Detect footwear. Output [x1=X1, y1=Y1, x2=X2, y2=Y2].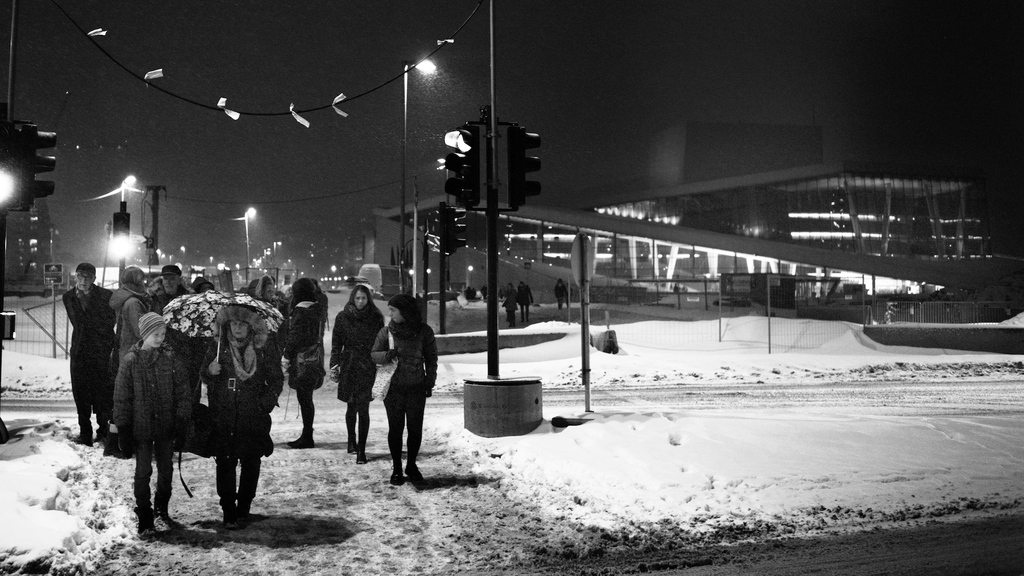
[x1=137, y1=511, x2=159, y2=538].
